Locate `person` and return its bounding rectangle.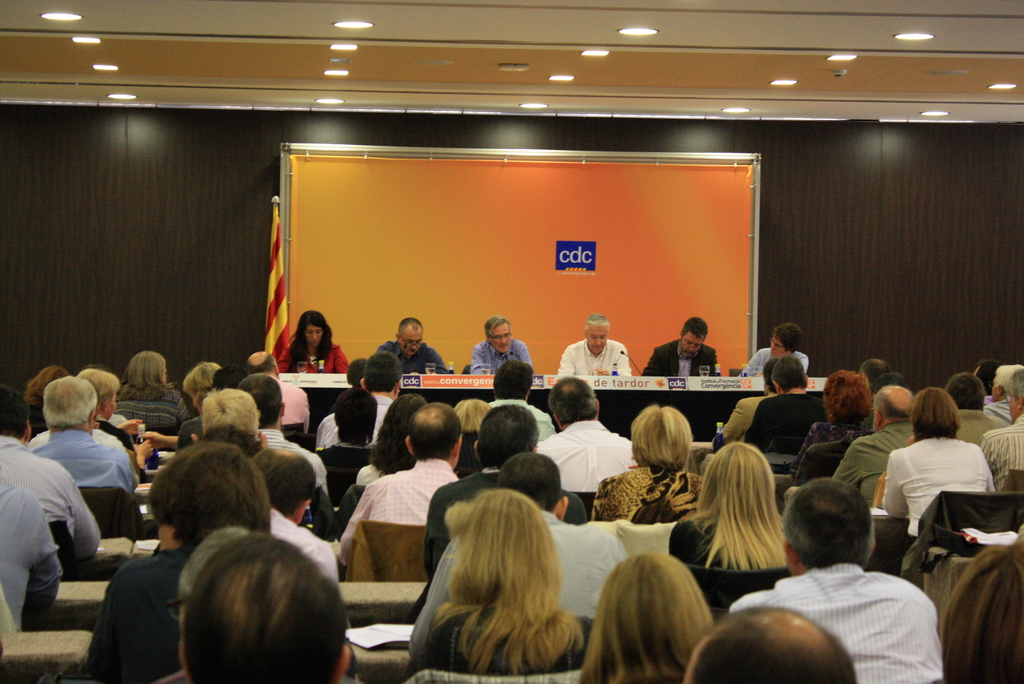
box=[717, 359, 782, 445].
